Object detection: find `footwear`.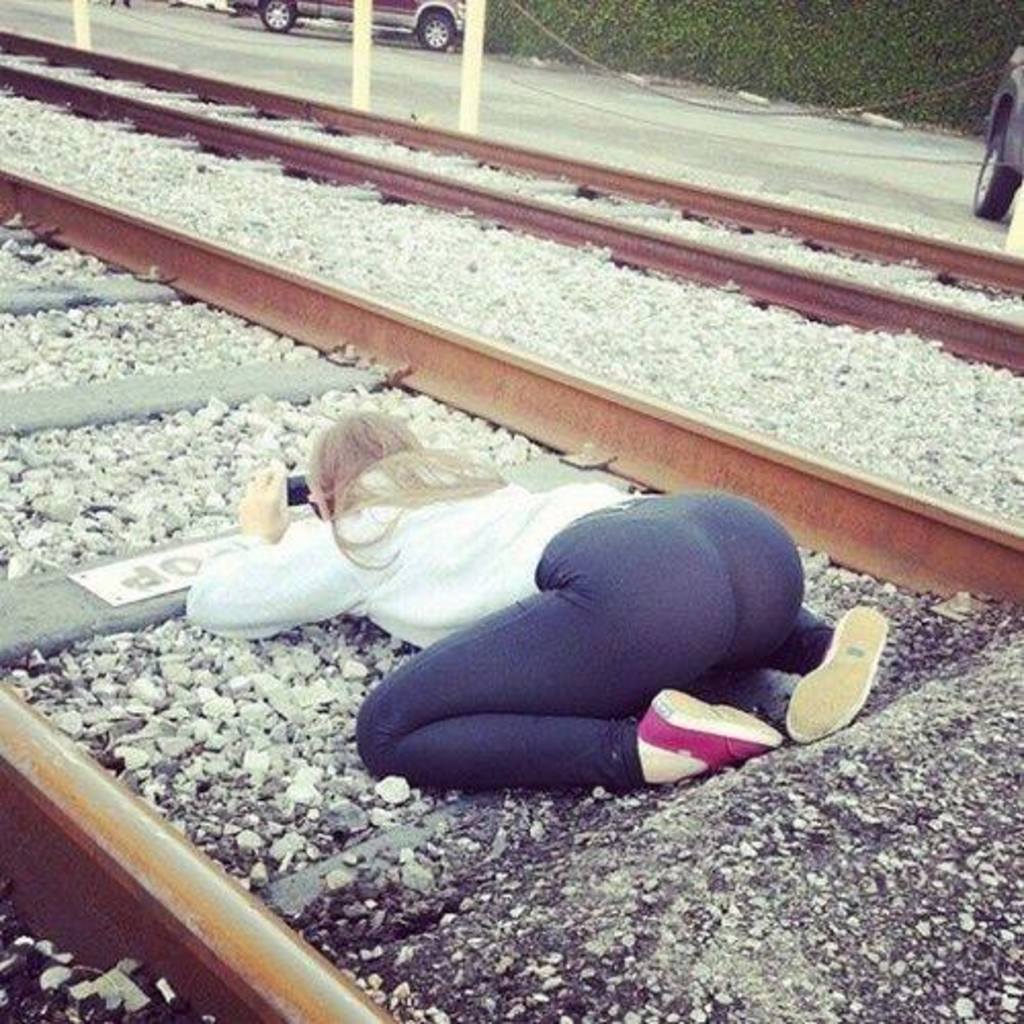
778/592/891/743.
